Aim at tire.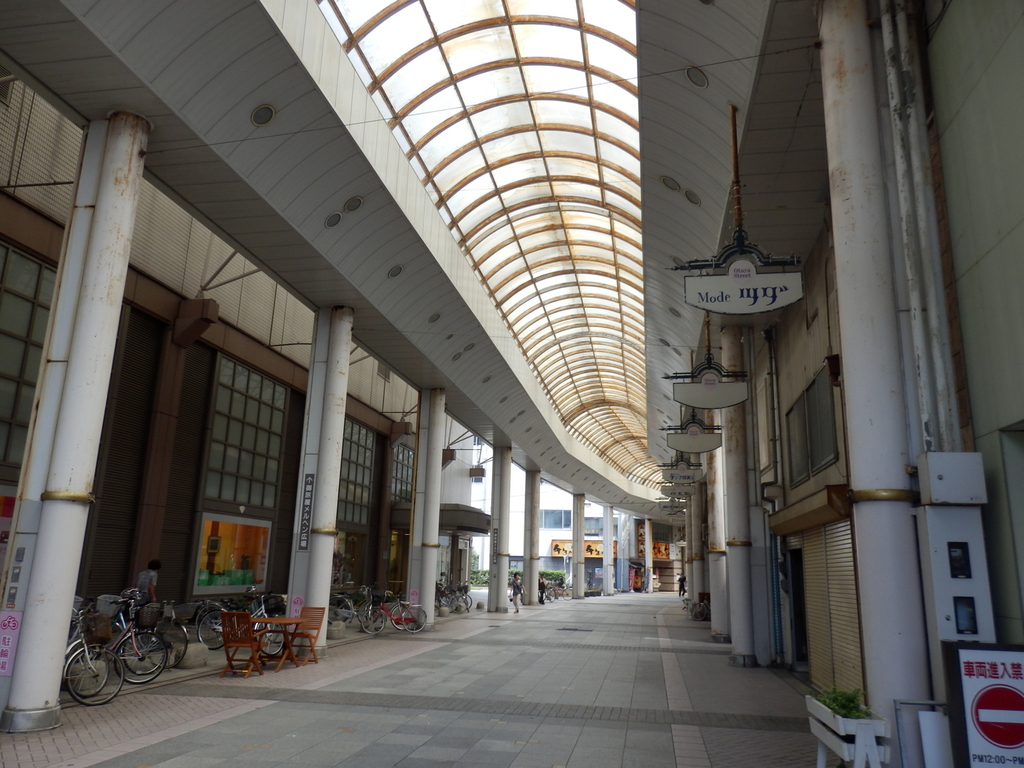
Aimed at <region>388, 603, 414, 629</region>.
